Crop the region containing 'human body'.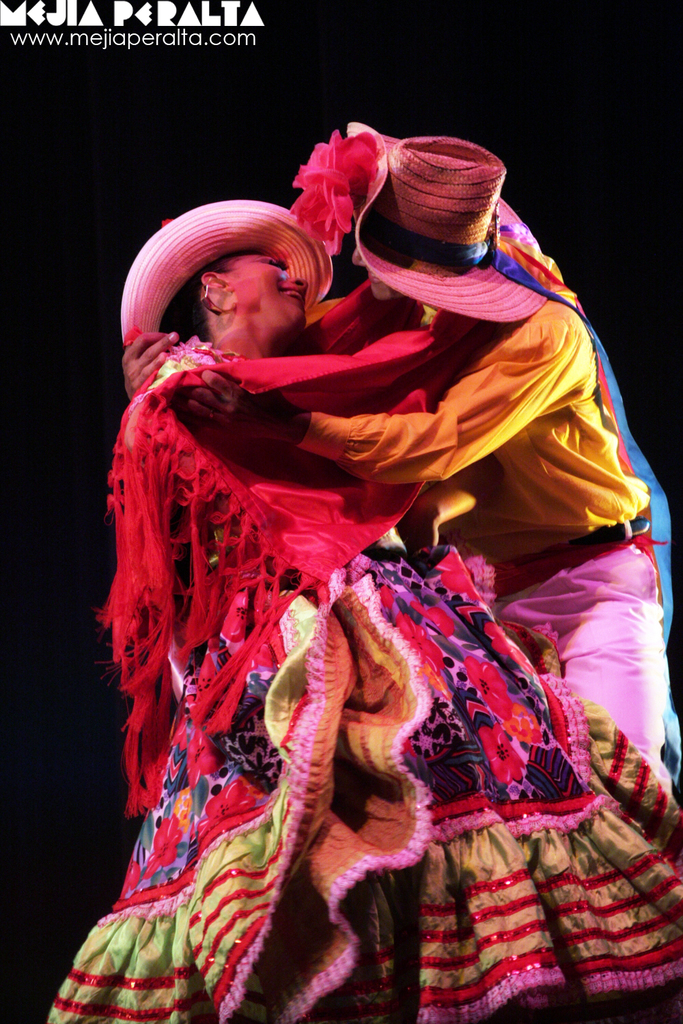
Crop region: (x1=117, y1=144, x2=663, y2=771).
